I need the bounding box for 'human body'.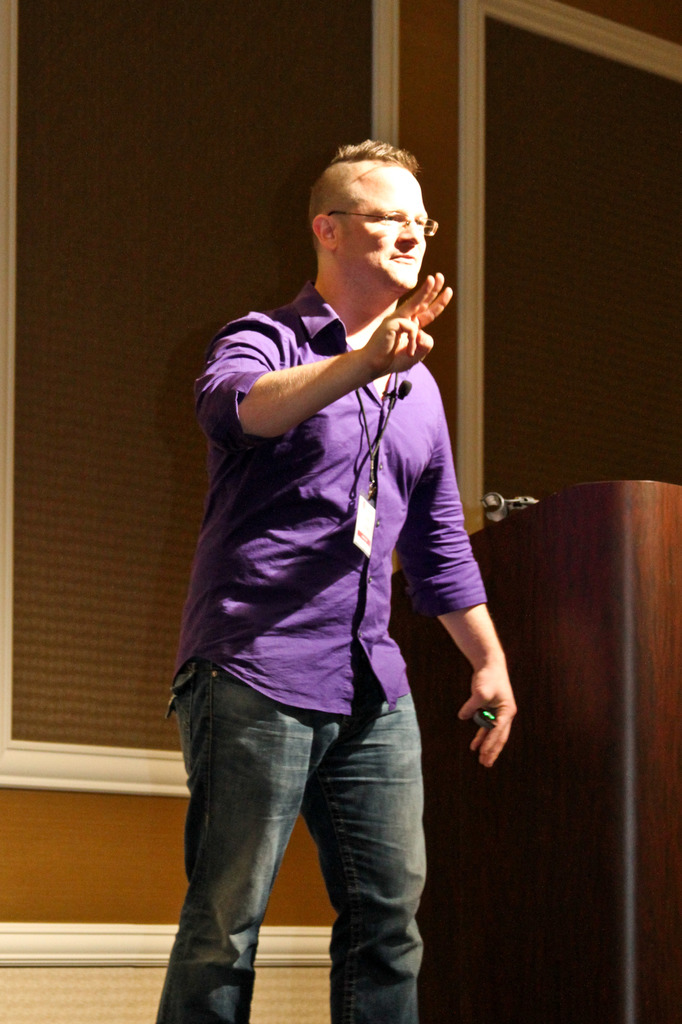
Here it is: (x1=156, y1=150, x2=490, y2=1023).
